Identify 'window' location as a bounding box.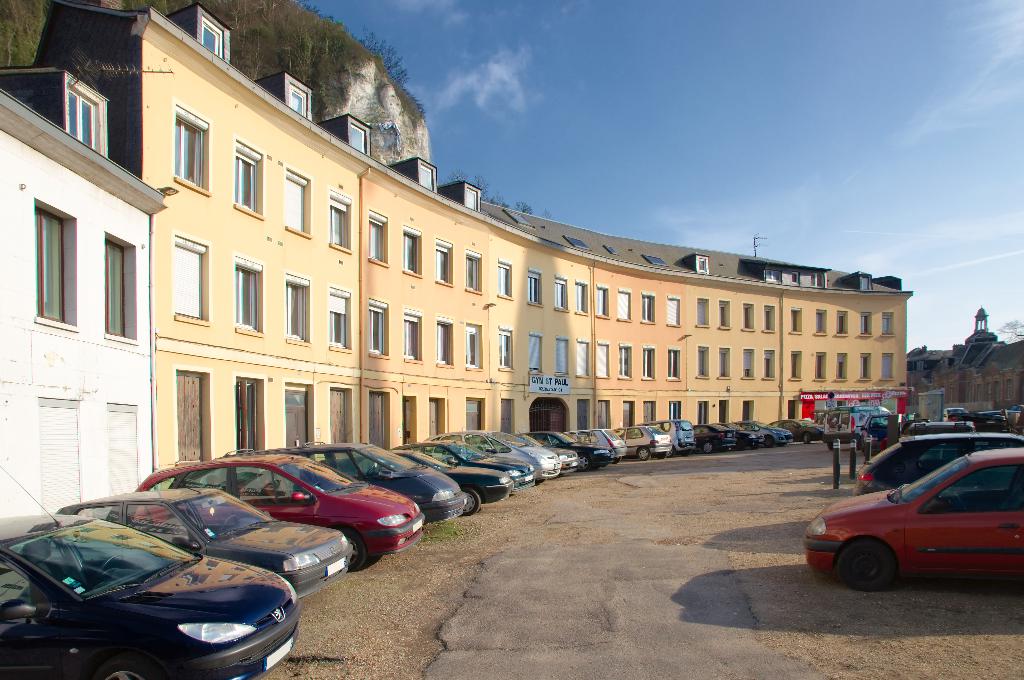
<bbox>861, 313, 868, 335</bbox>.
